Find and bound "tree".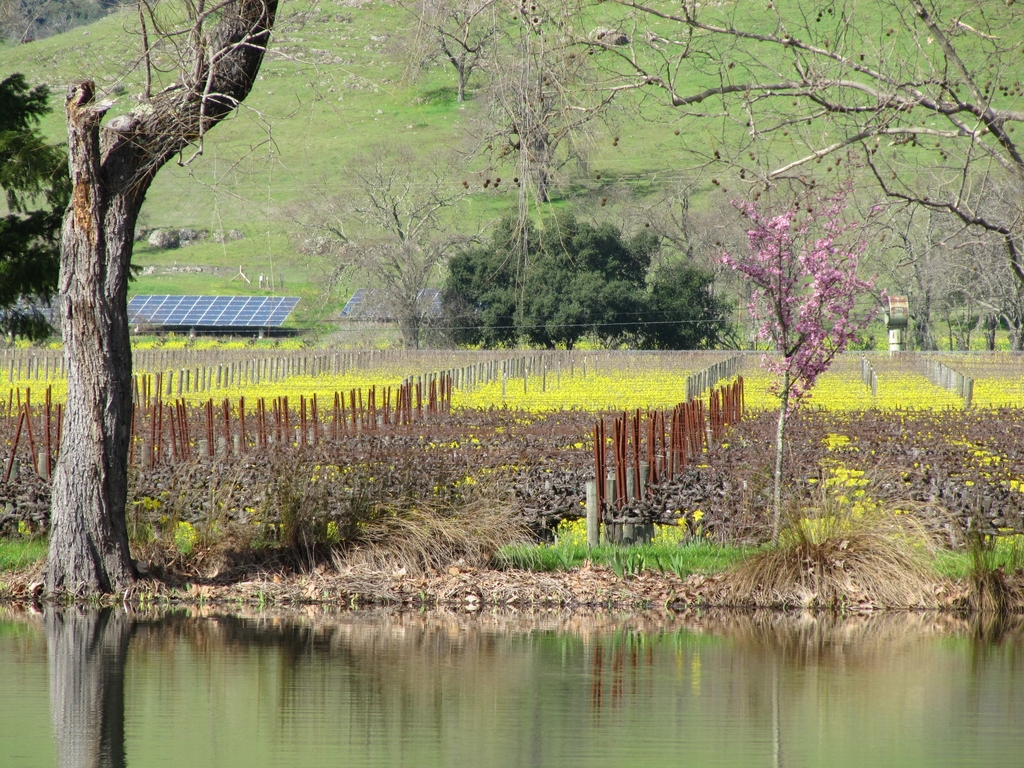
Bound: <bbox>530, 0, 1023, 349</bbox>.
